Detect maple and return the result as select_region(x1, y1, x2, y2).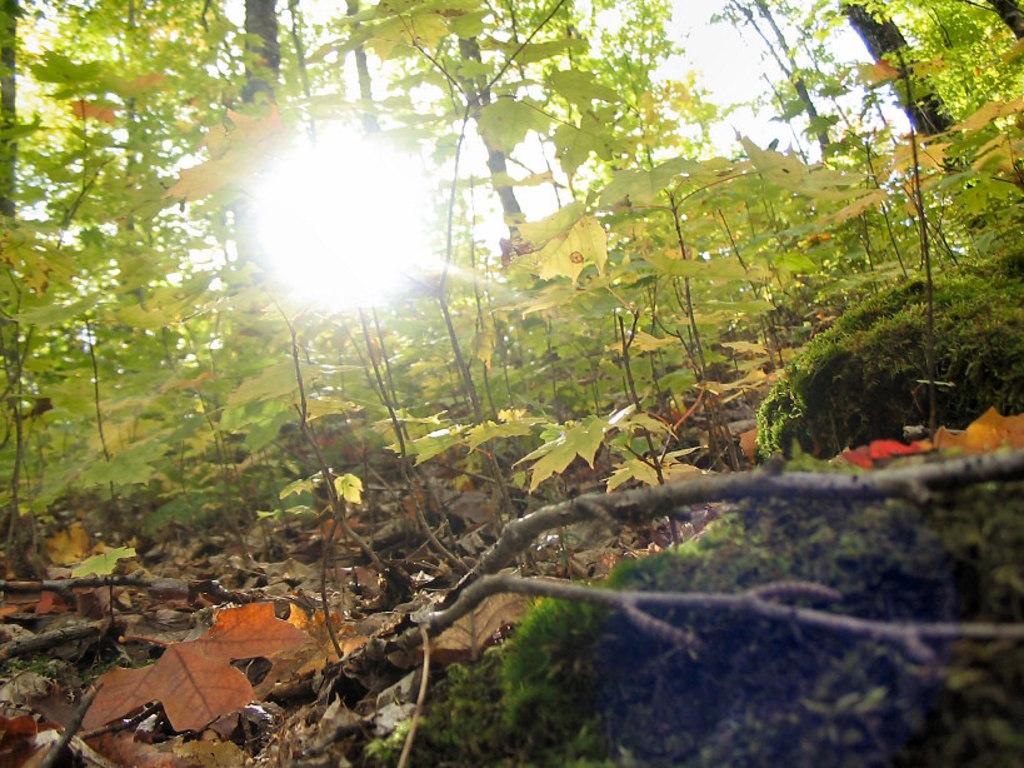
select_region(88, 0, 230, 384).
